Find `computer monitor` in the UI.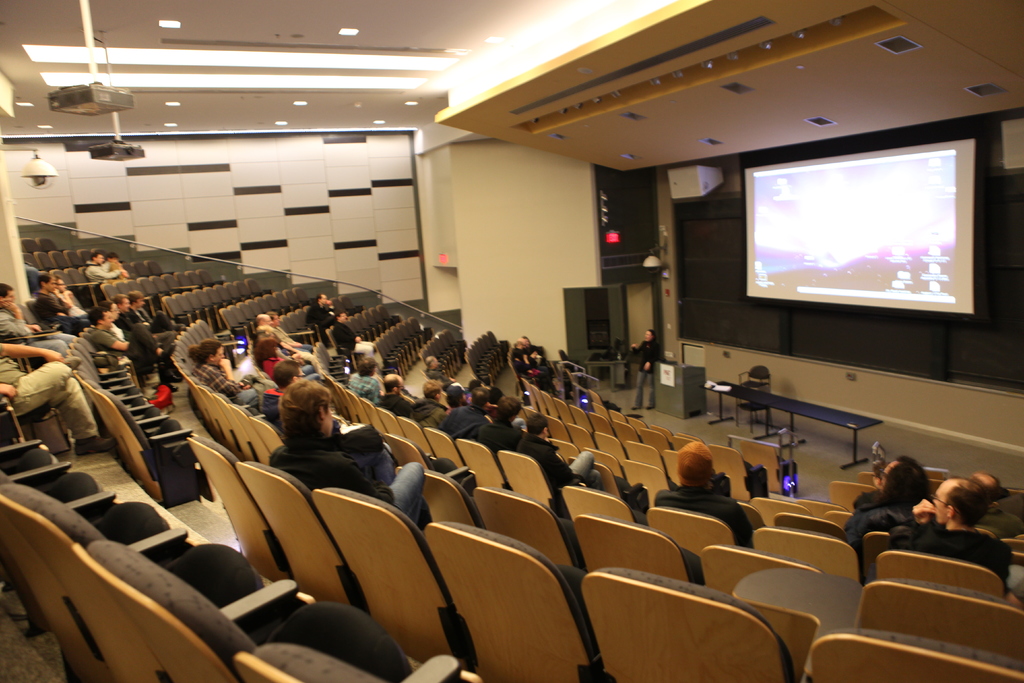
UI element at 610,337,625,358.
